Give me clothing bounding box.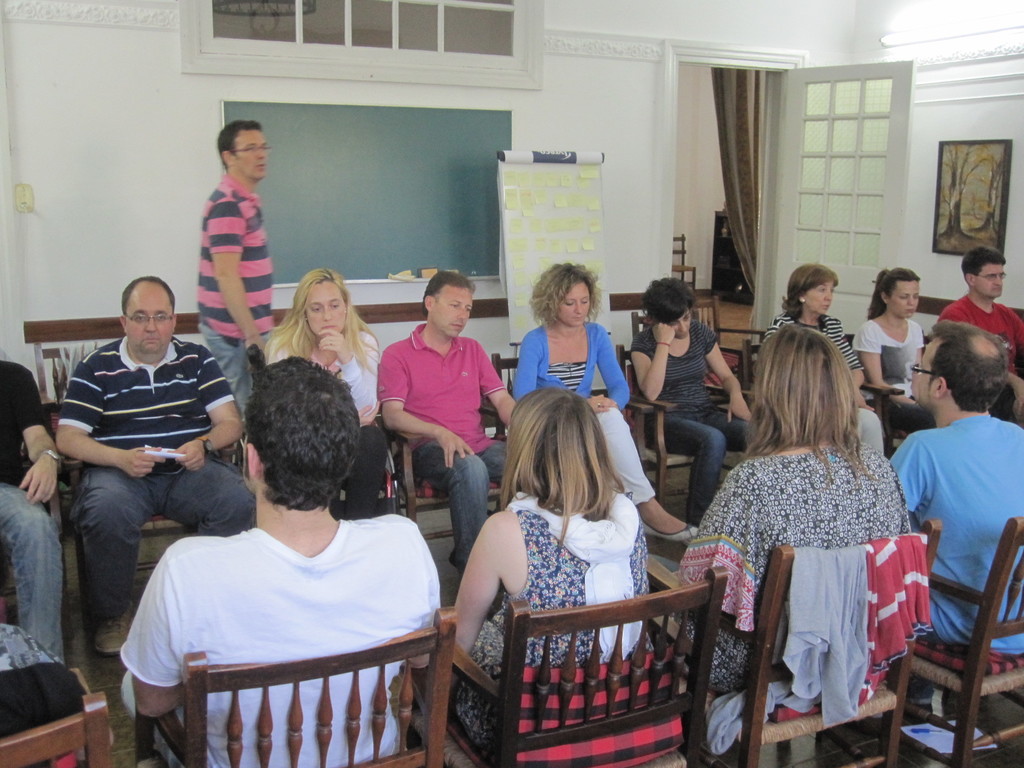
<box>381,317,500,566</box>.
